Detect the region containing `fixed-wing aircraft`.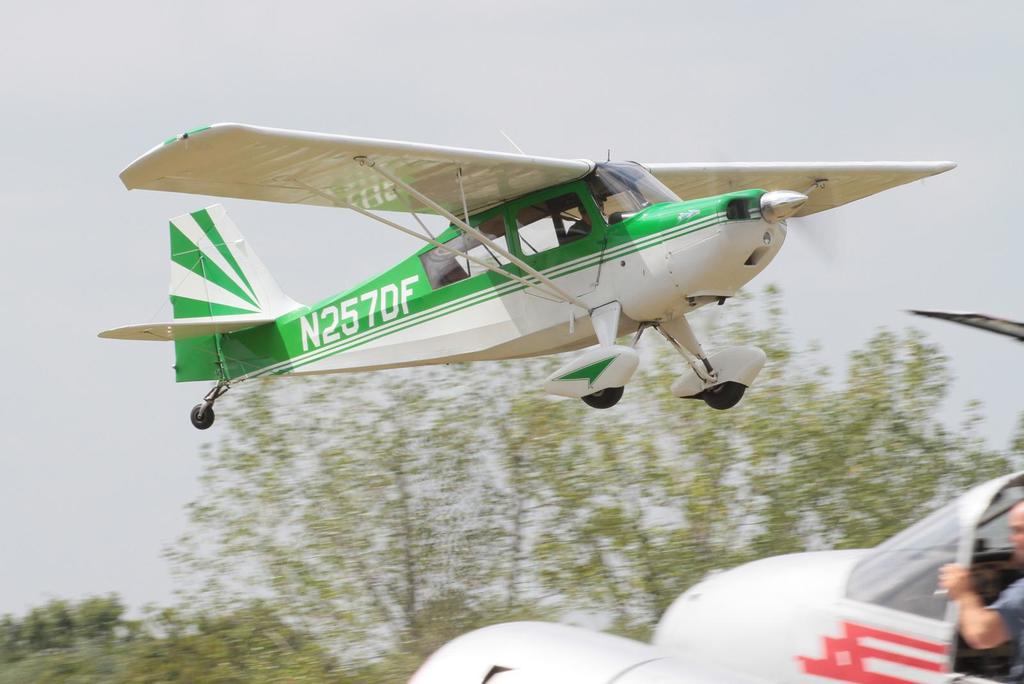
pyautogui.locateOnScreen(404, 310, 1023, 683).
